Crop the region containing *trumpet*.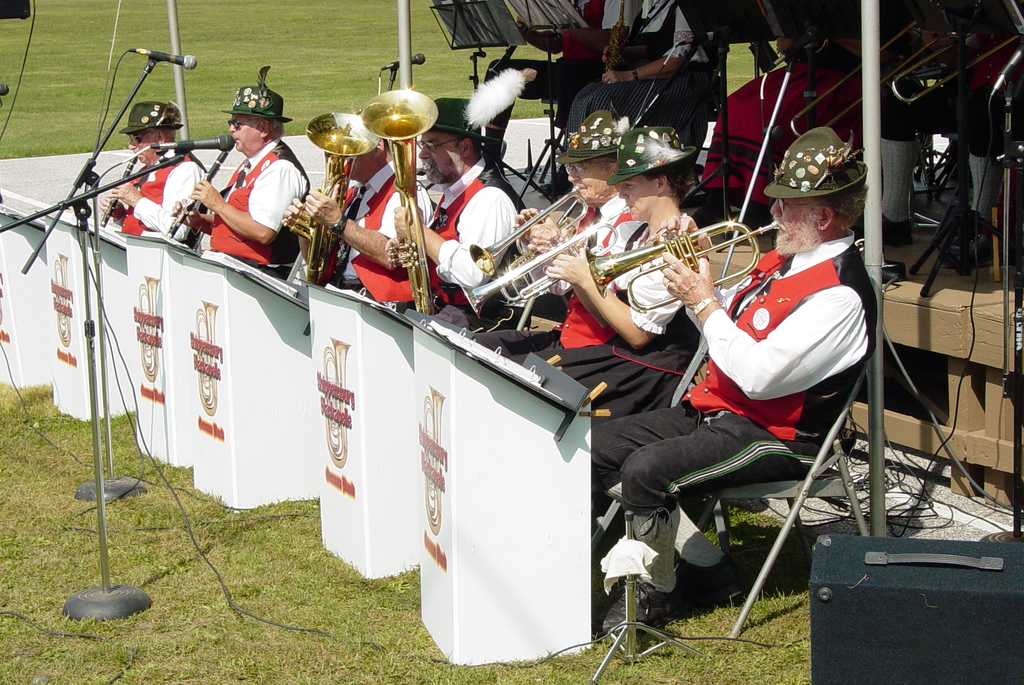
Crop region: locate(794, 8, 934, 132).
